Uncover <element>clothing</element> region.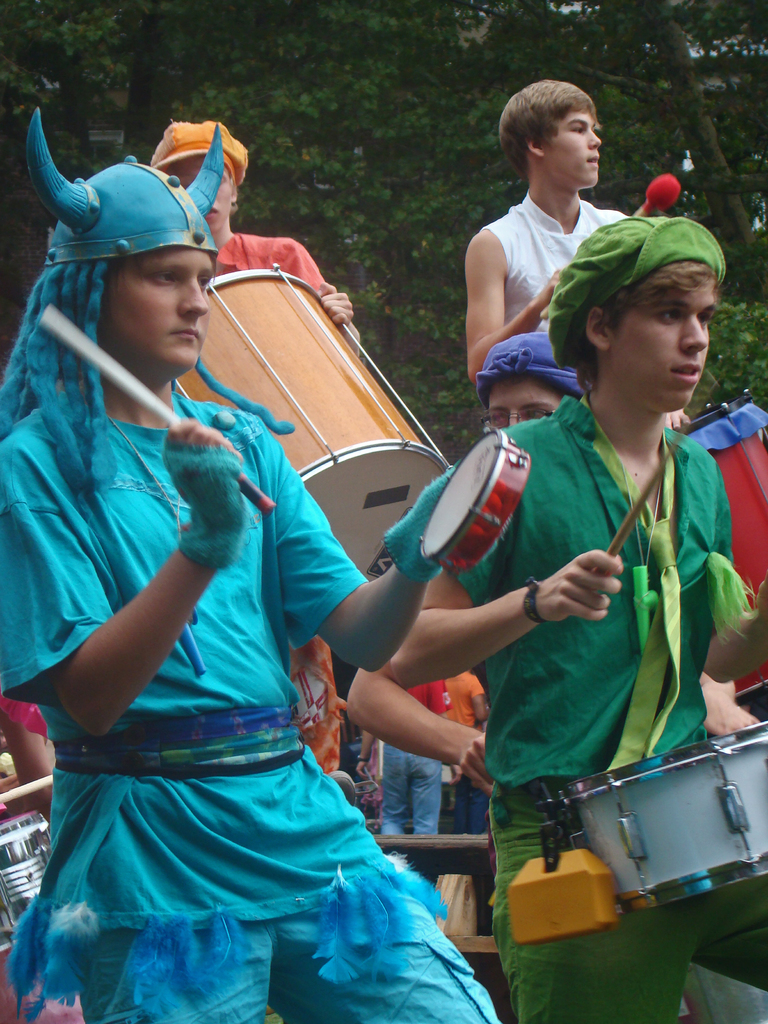
Uncovered: pyautogui.locateOnScreen(380, 687, 453, 834).
